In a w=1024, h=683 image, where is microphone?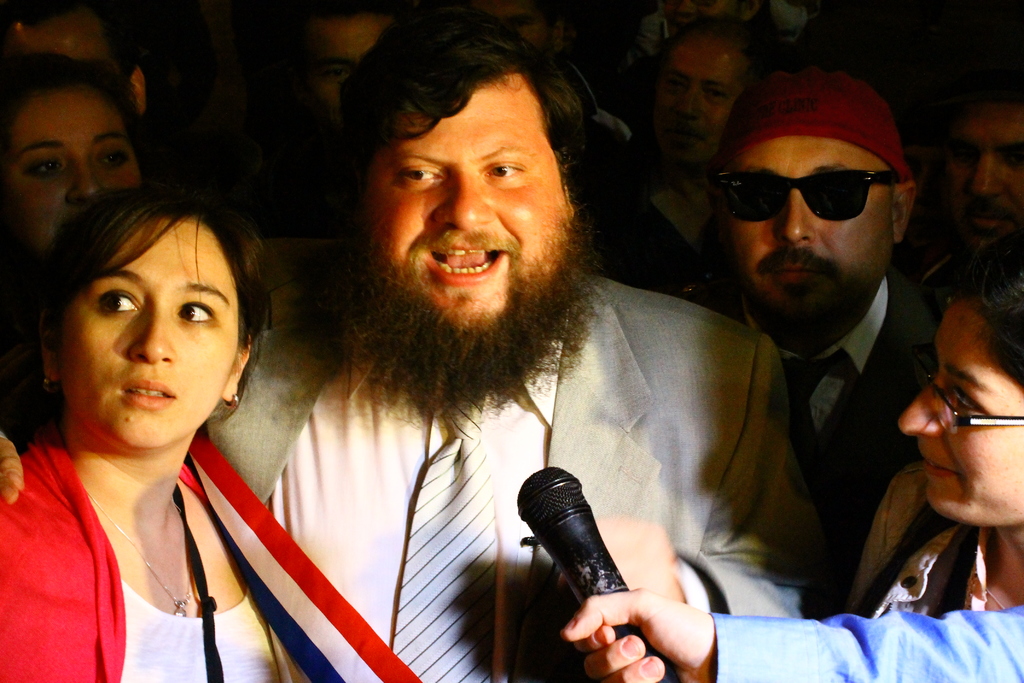
box=[513, 462, 680, 682].
